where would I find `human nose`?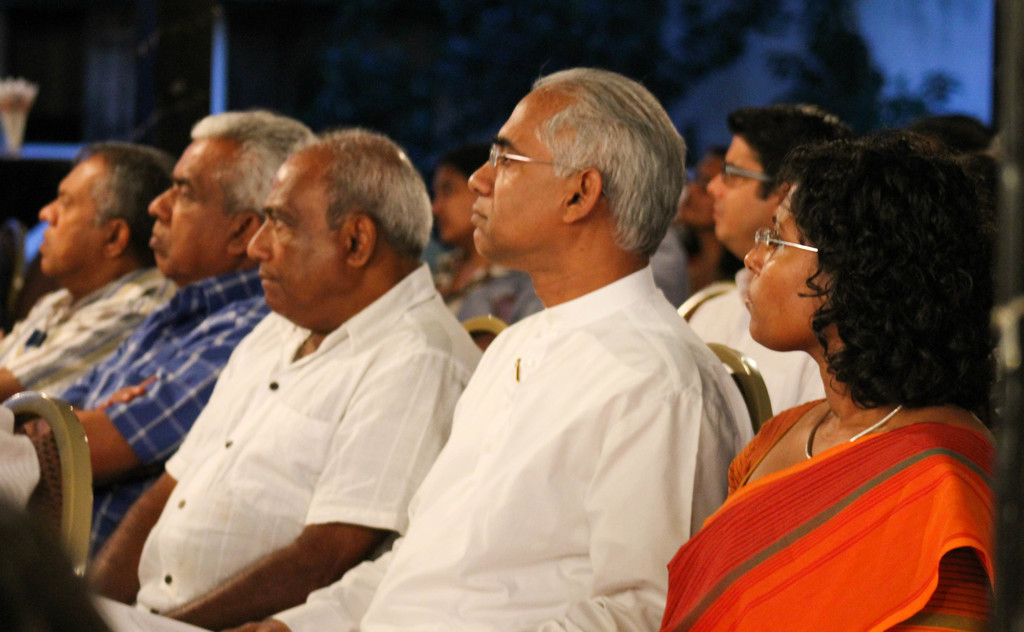
At <region>36, 199, 56, 226</region>.
